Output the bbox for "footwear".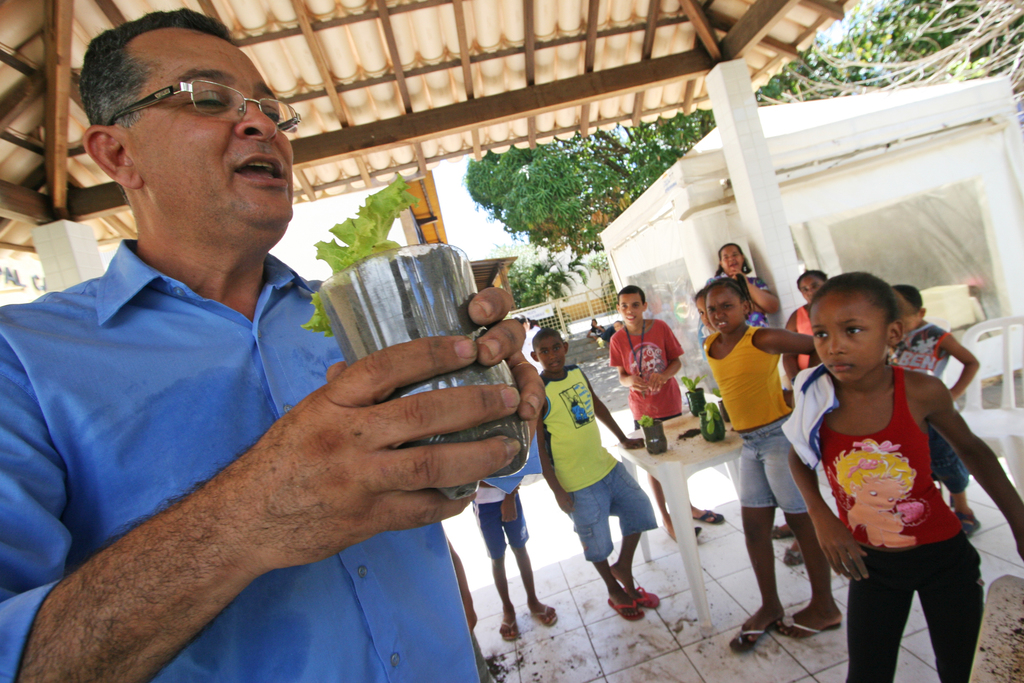
<box>531,605,556,625</box>.
